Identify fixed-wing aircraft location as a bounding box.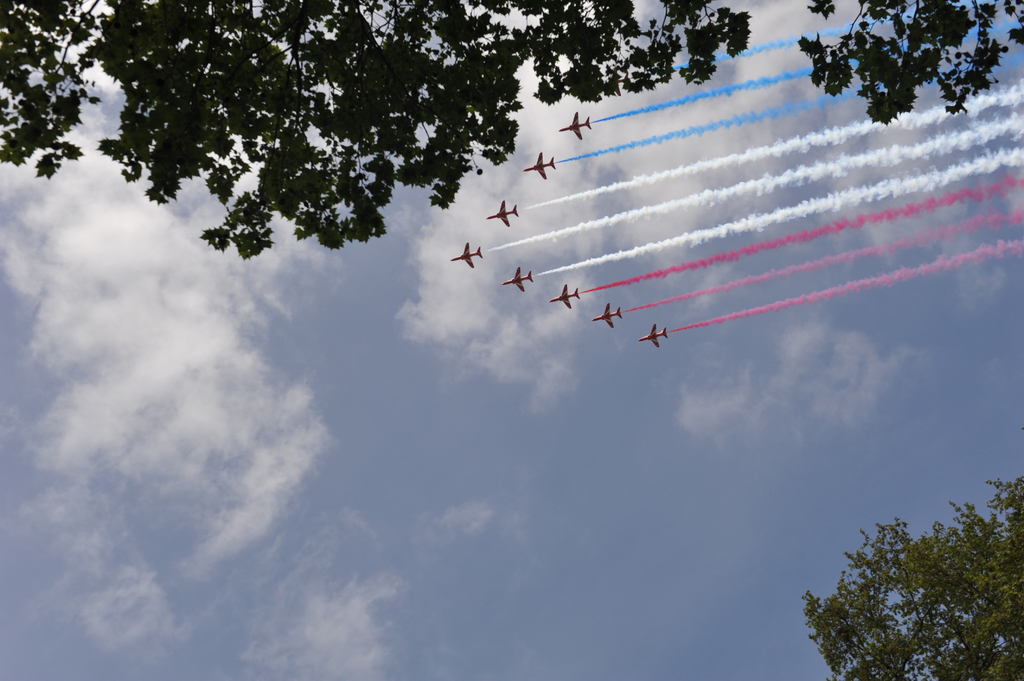
588, 305, 624, 326.
